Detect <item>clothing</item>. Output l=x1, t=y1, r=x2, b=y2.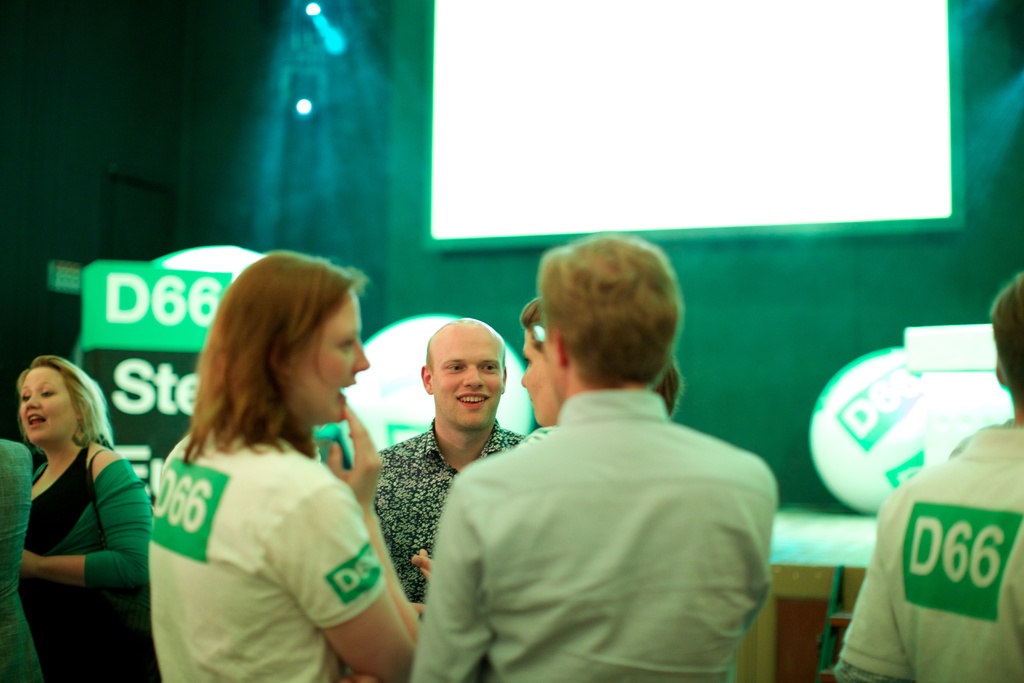
l=371, t=416, r=523, b=599.
